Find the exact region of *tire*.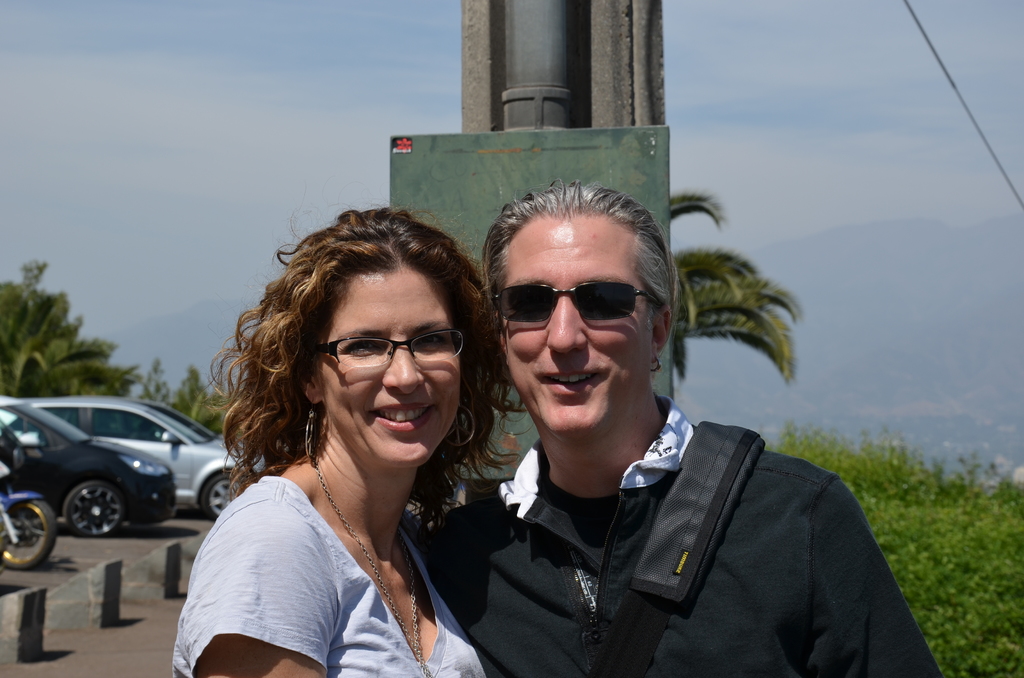
Exact region: locate(59, 482, 135, 537).
